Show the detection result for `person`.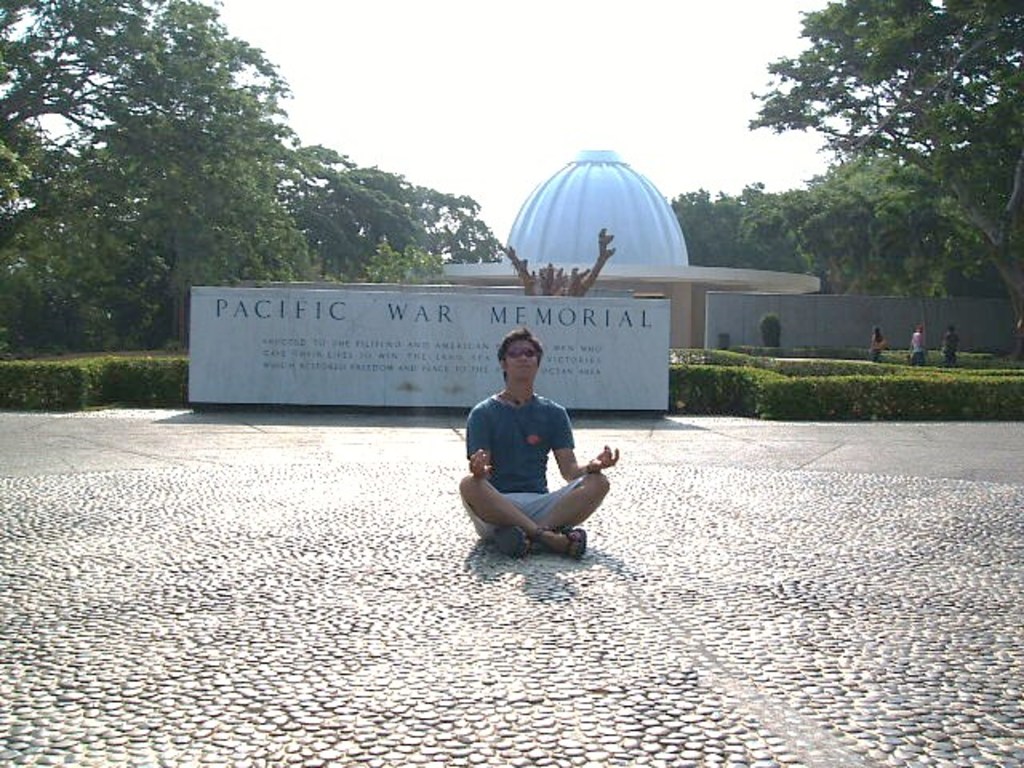
<region>864, 323, 886, 358</region>.
